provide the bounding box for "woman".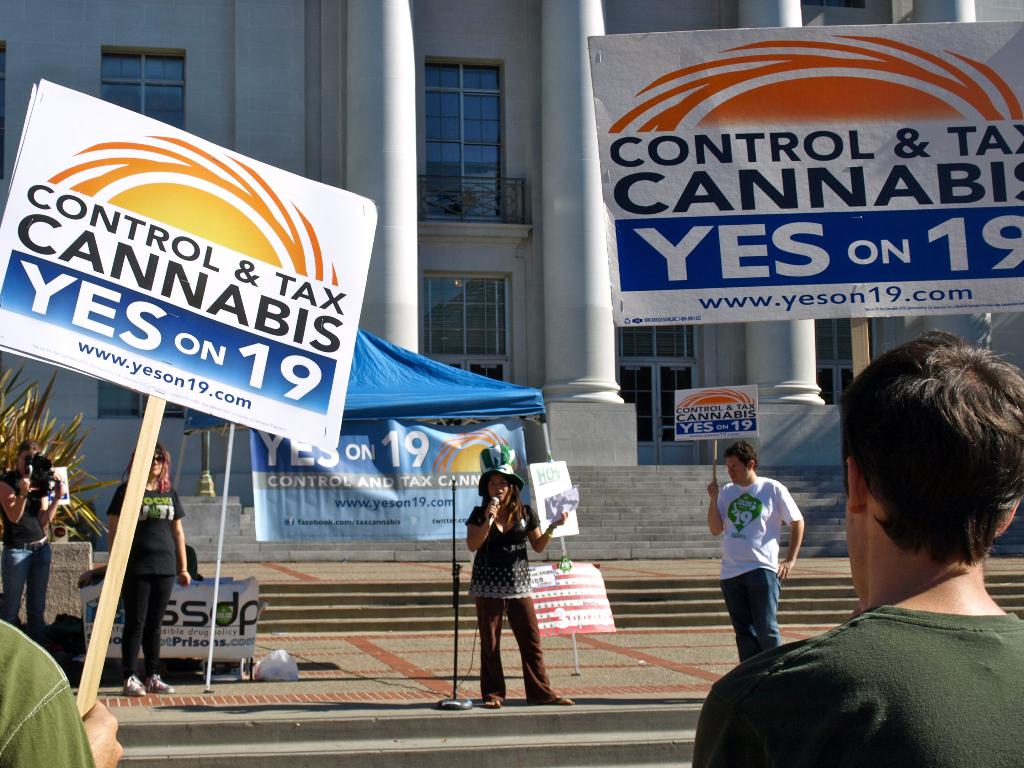
103,440,200,702.
